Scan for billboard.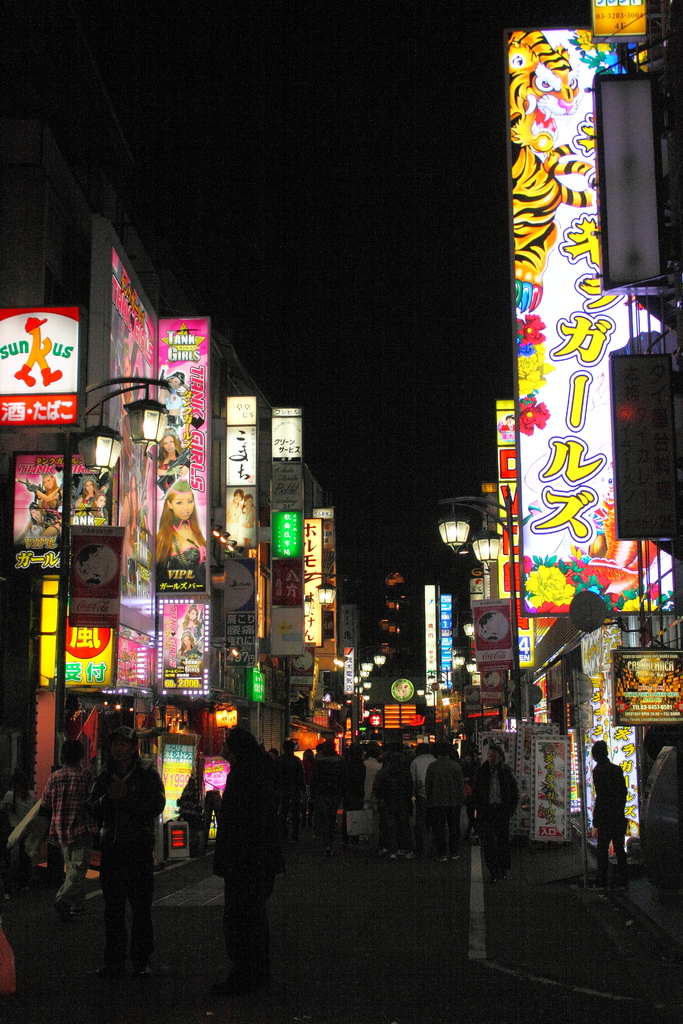
Scan result: 267 397 302 461.
